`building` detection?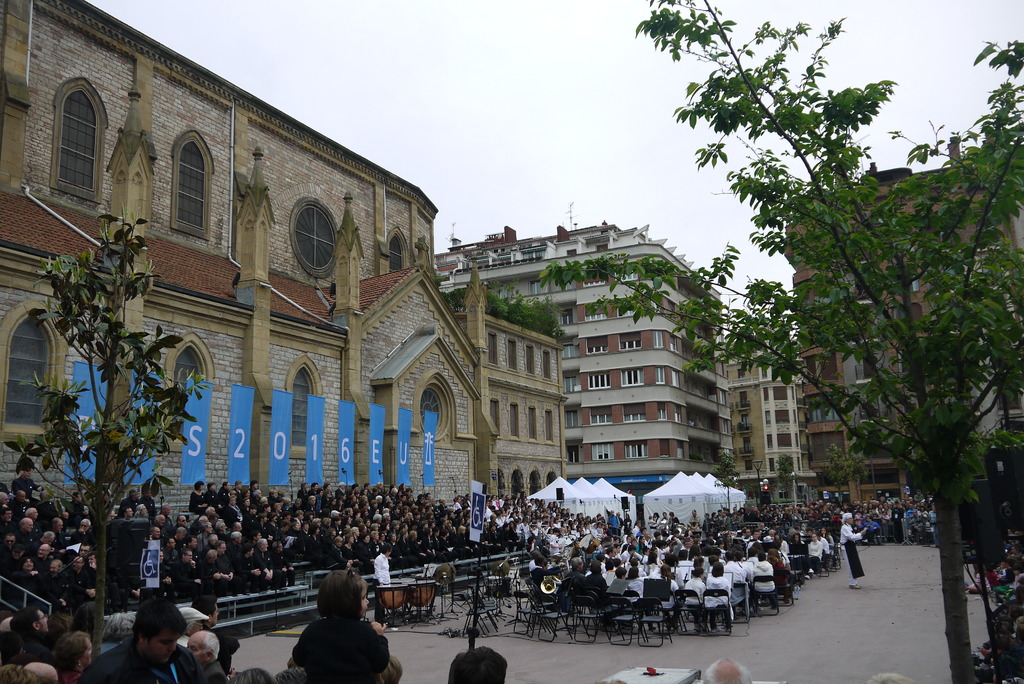
pyautogui.locateOnScreen(724, 331, 805, 501)
